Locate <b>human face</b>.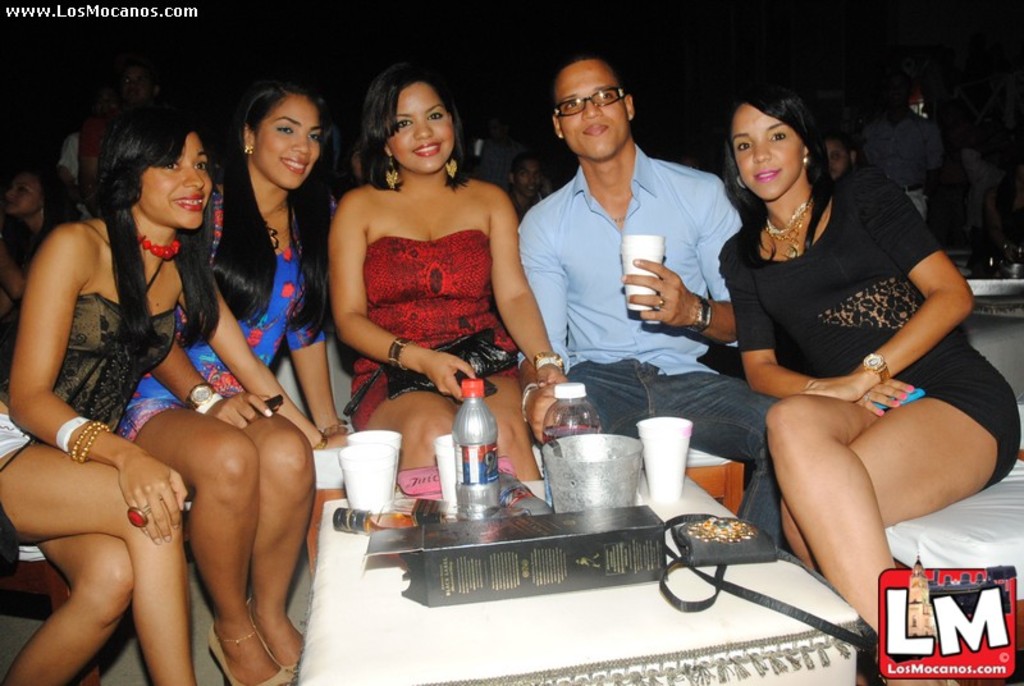
Bounding box: (388, 87, 456, 172).
